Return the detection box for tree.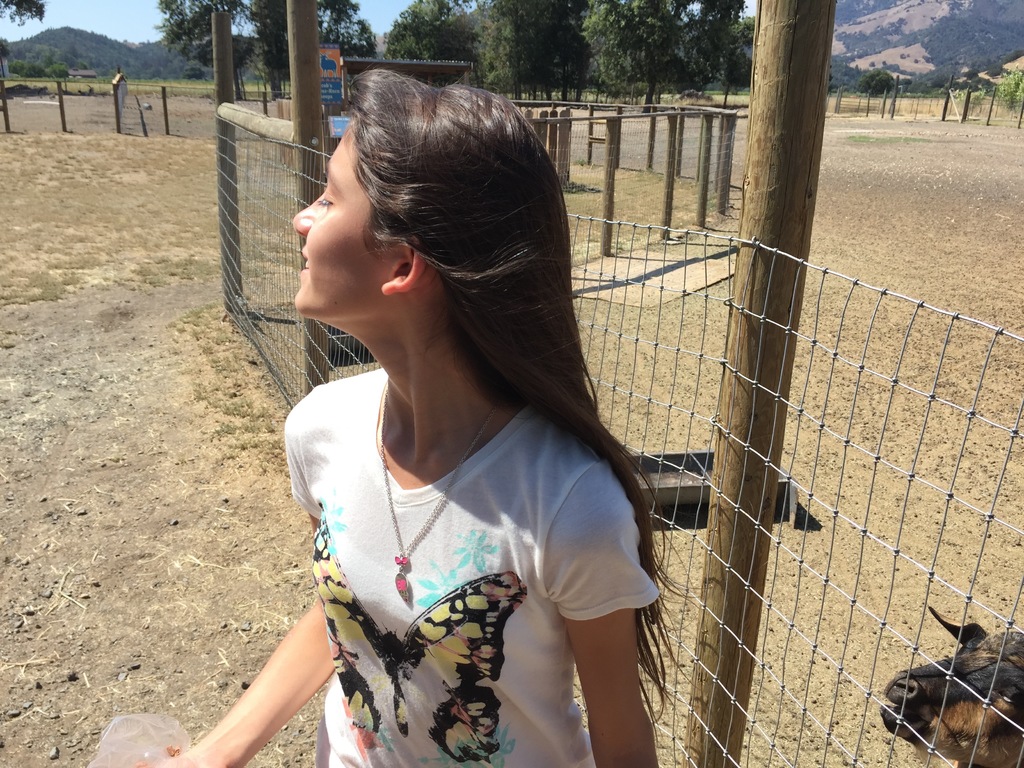
[856,66,900,99].
